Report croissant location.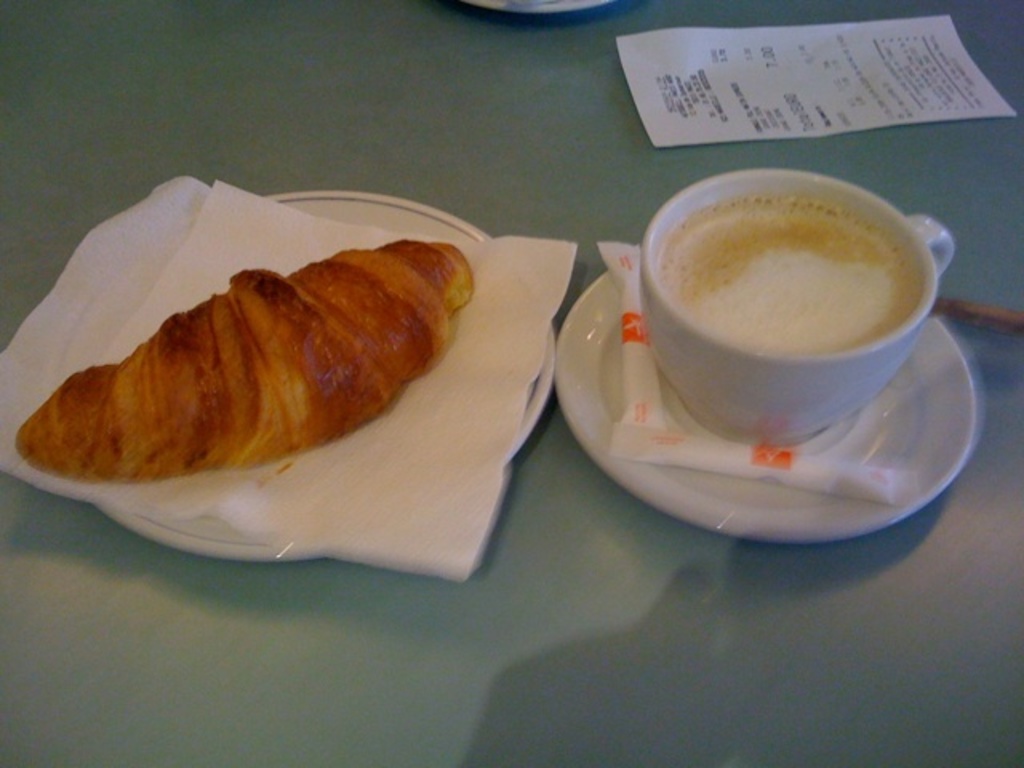
Report: crop(16, 267, 474, 453).
